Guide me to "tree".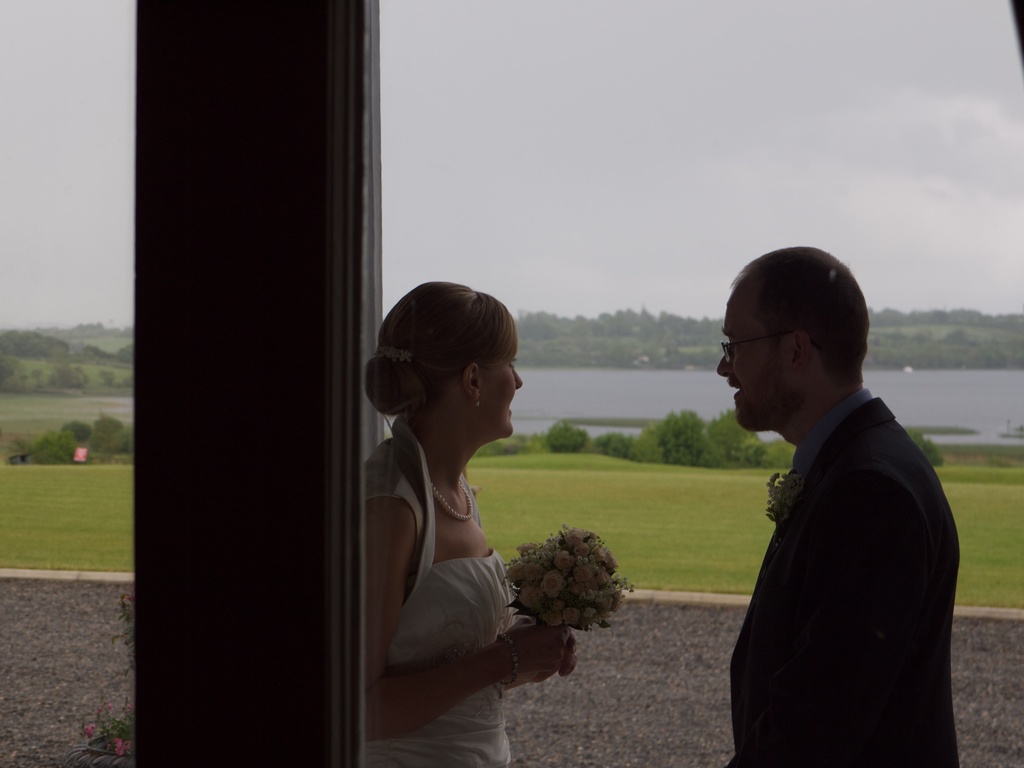
Guidance: locate(654, 406, 711, 466).
